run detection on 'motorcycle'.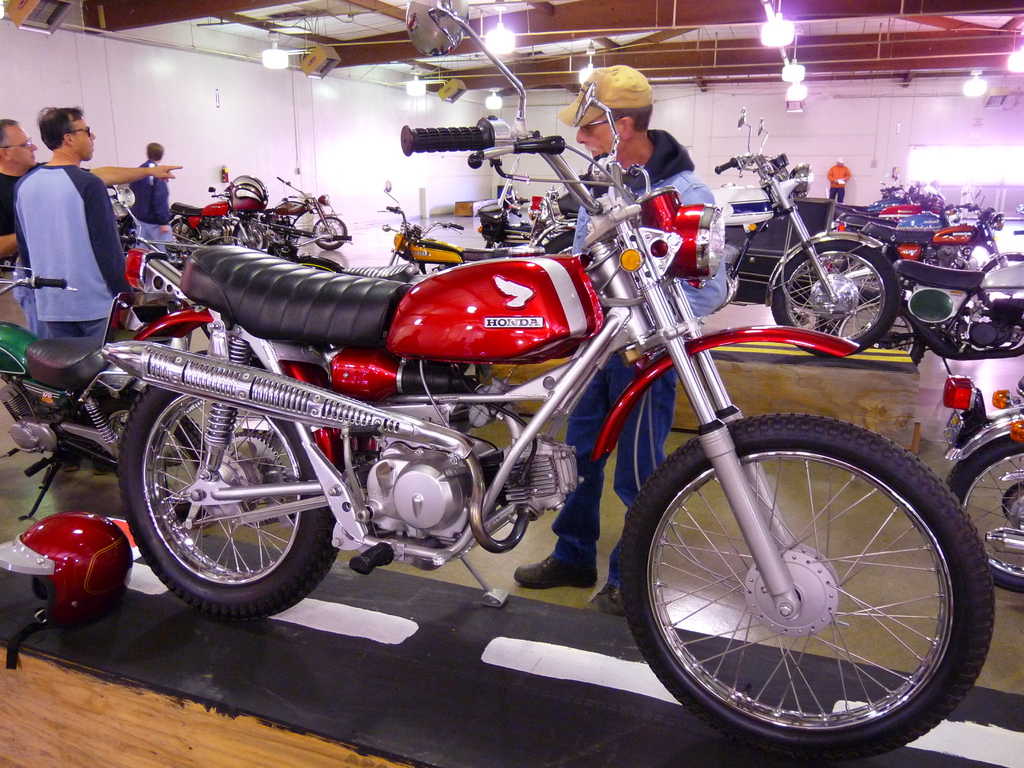
Result: [left=0, top=265, right=207, bottom=516].
